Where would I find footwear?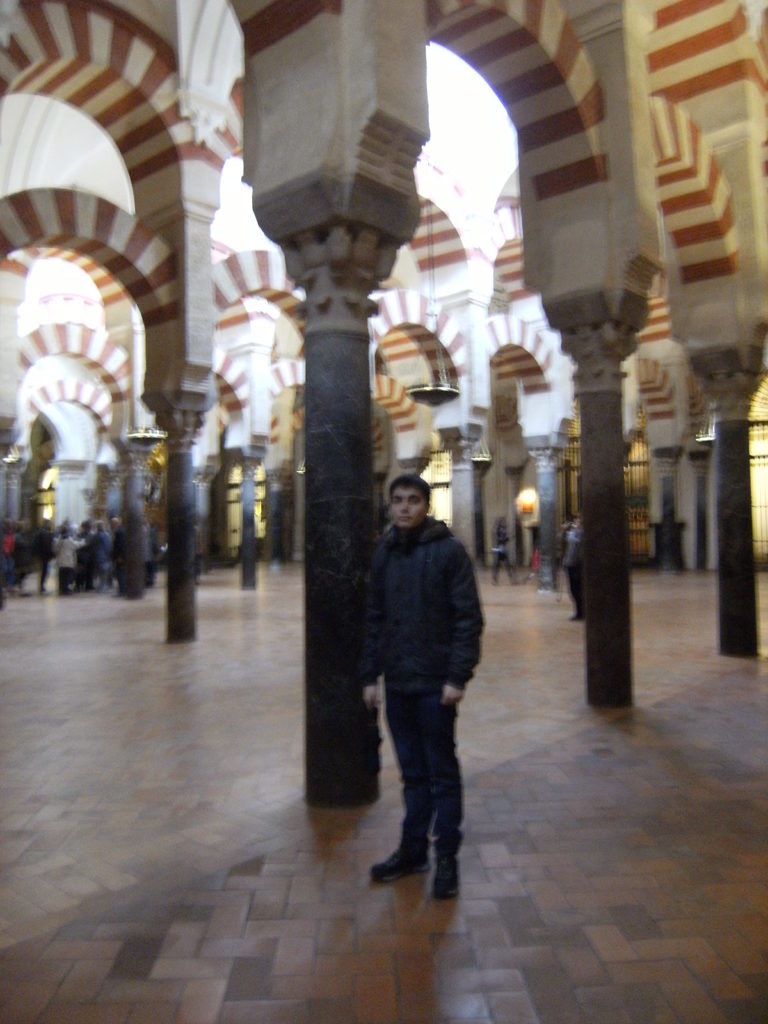
At 375:838:426:886.
